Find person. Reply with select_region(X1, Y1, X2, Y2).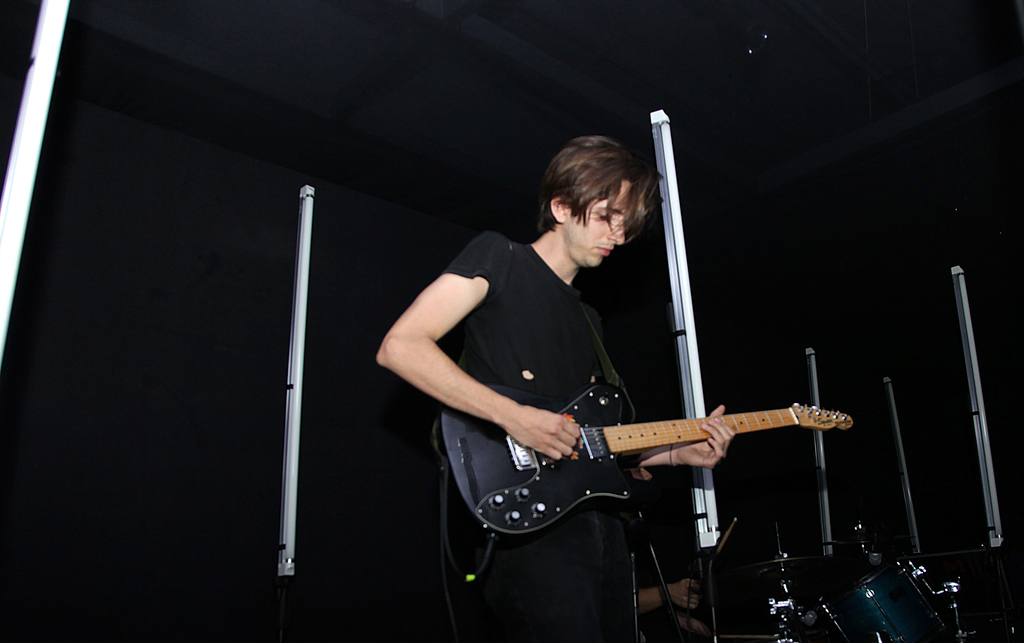
select_region(378, 133, 738, 642).
